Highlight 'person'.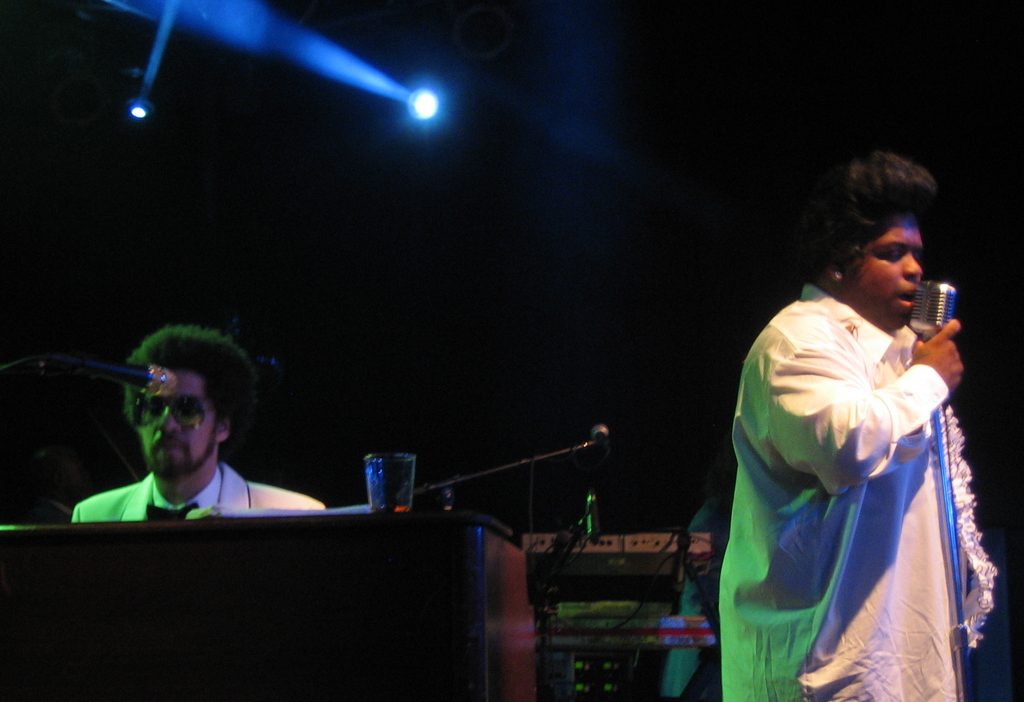
Highlighted region: bbox=(719, 150, 1000, 701).
